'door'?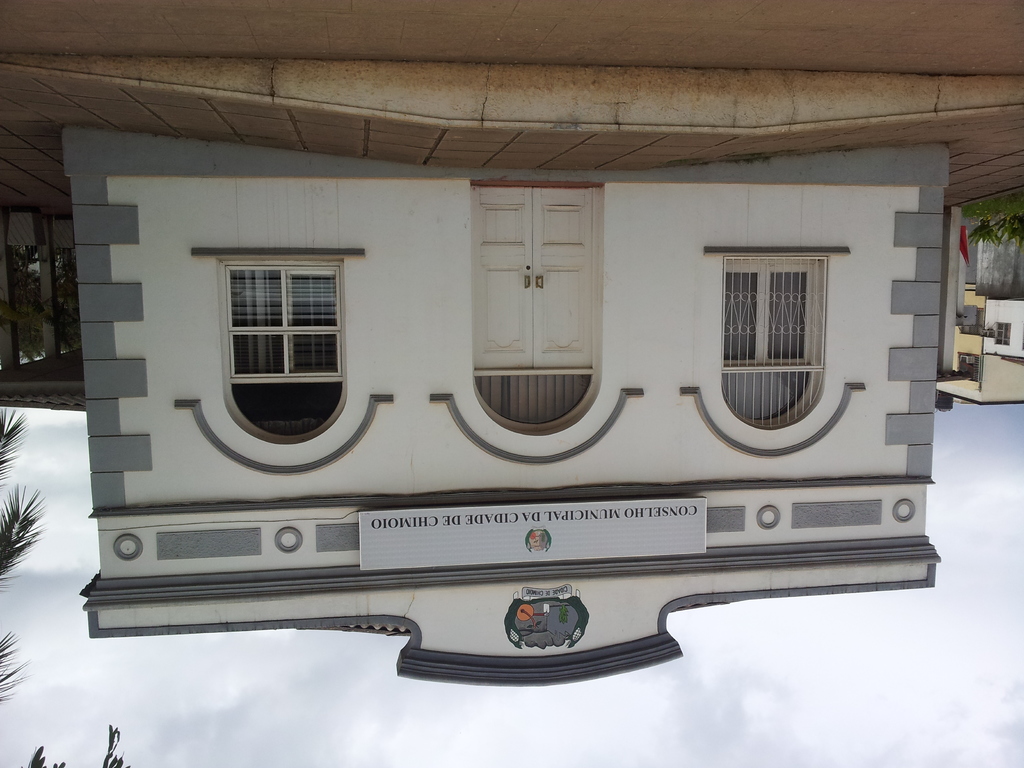
<bbox>460, 179, 604, 368</bbox>
